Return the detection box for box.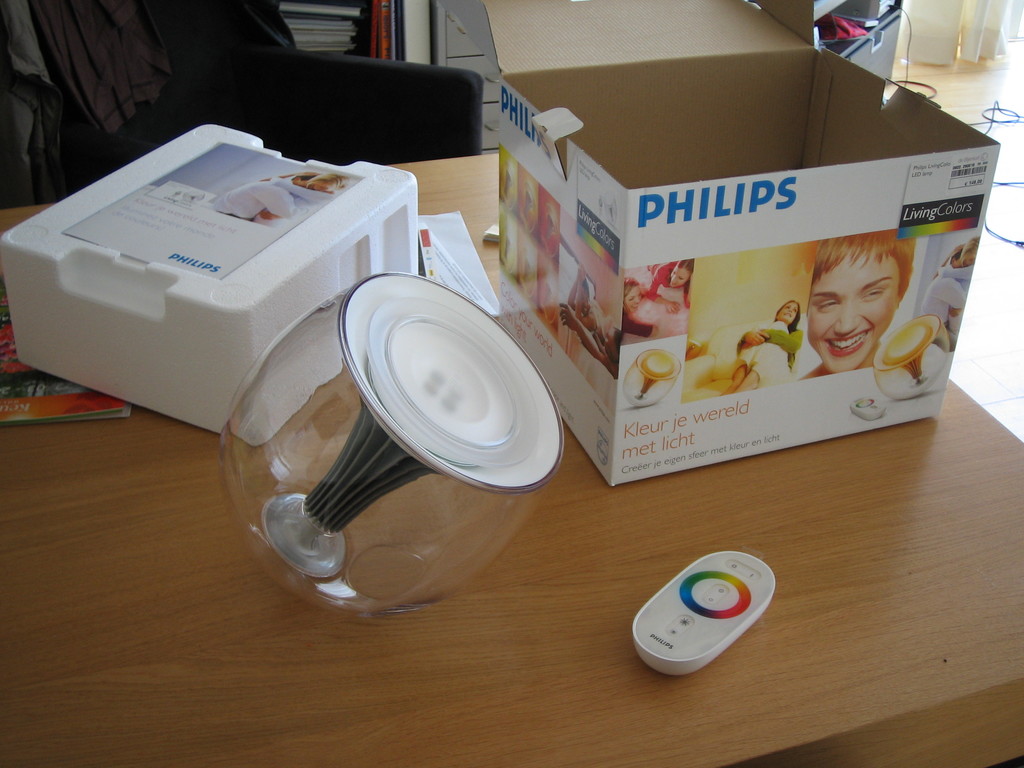
<region>479, 0, 1000, 488</region>.
